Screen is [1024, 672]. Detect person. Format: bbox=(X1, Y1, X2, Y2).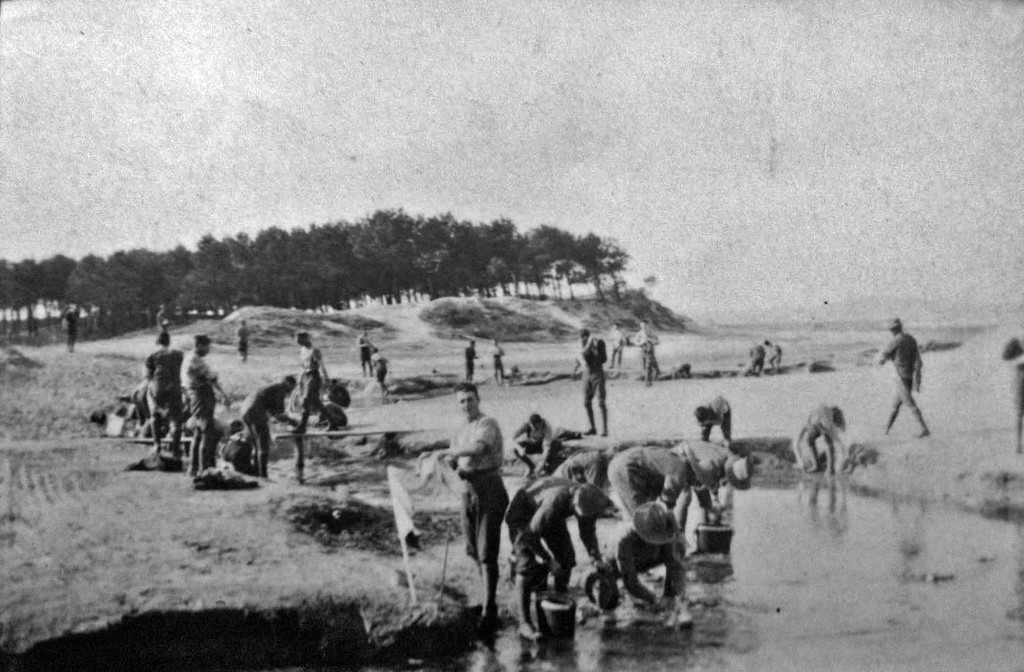
bbox=(300, 322, 331, 424).
